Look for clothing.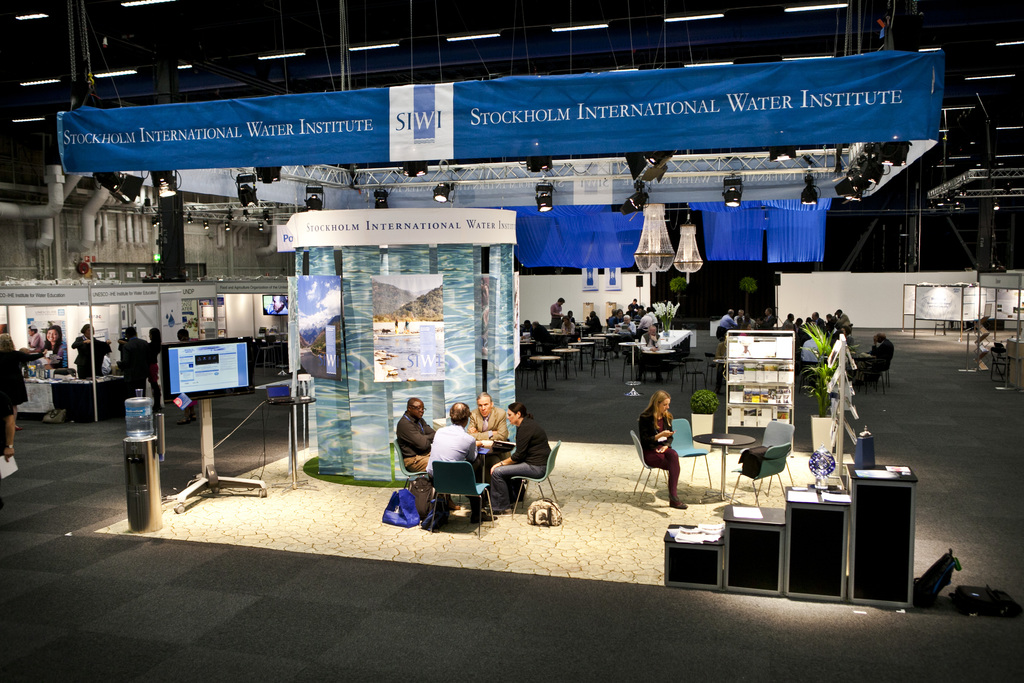
Found: box=[394, 409, 438, 466].
